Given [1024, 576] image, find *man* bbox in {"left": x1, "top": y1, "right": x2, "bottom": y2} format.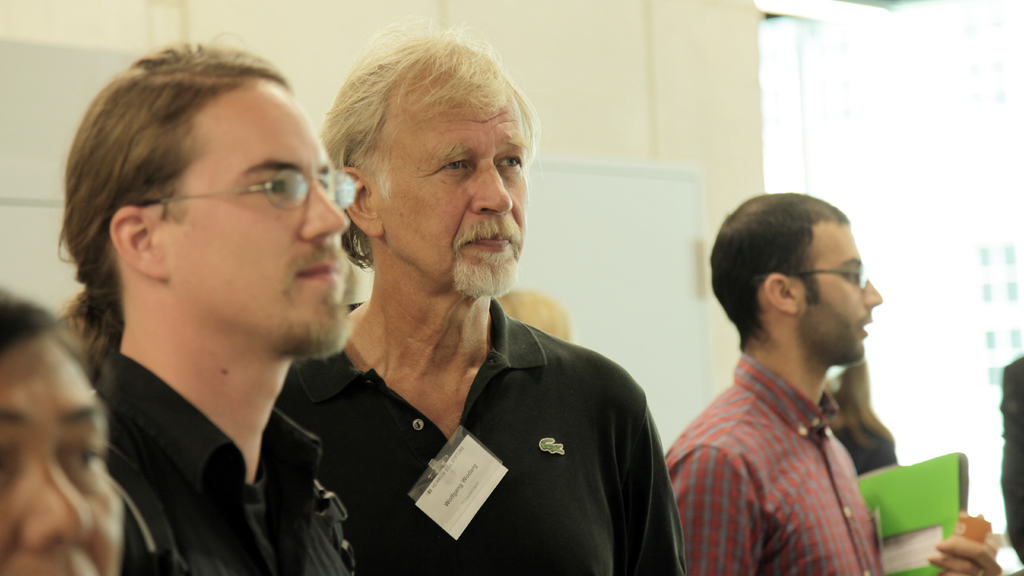
{"left": 58, "top": 36, "right": 355, "bottom": 575}.
